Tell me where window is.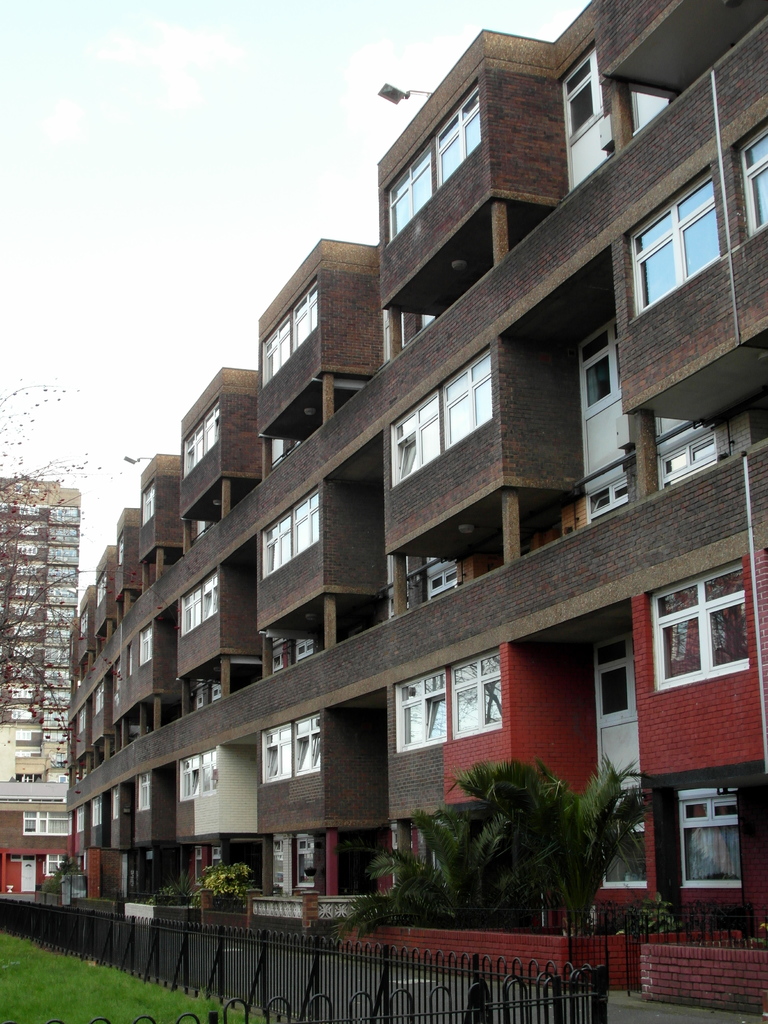
window is at region(263, 627, 324, 676).
